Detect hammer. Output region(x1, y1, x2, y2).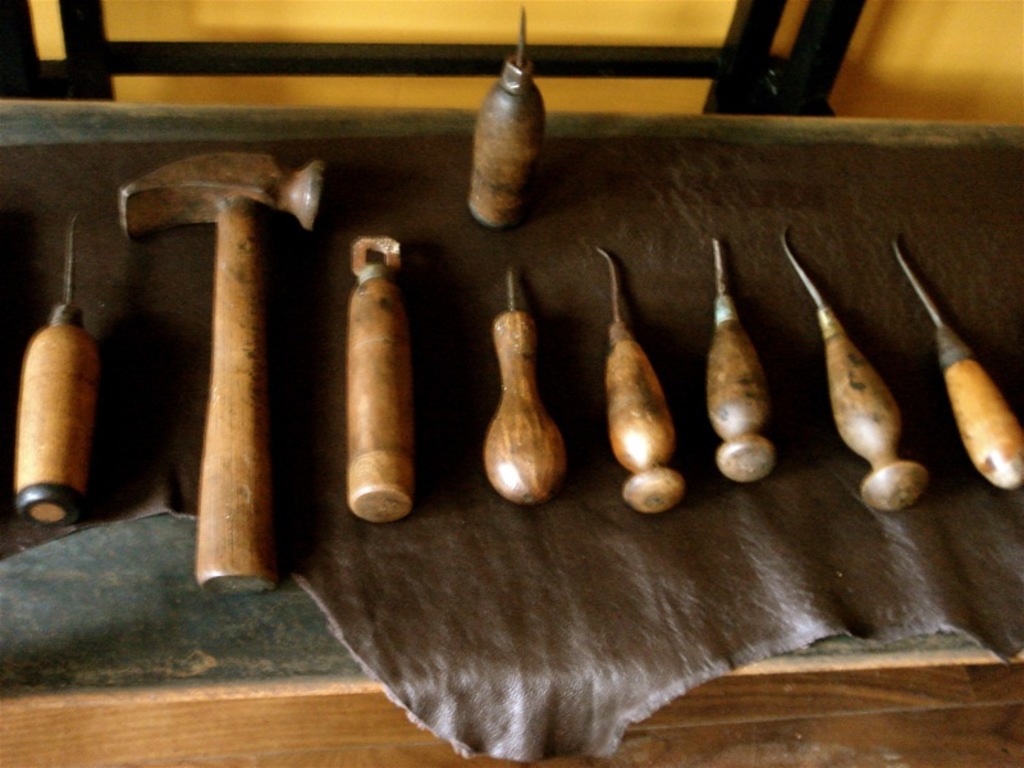
region(122, 146, 328, 588).
